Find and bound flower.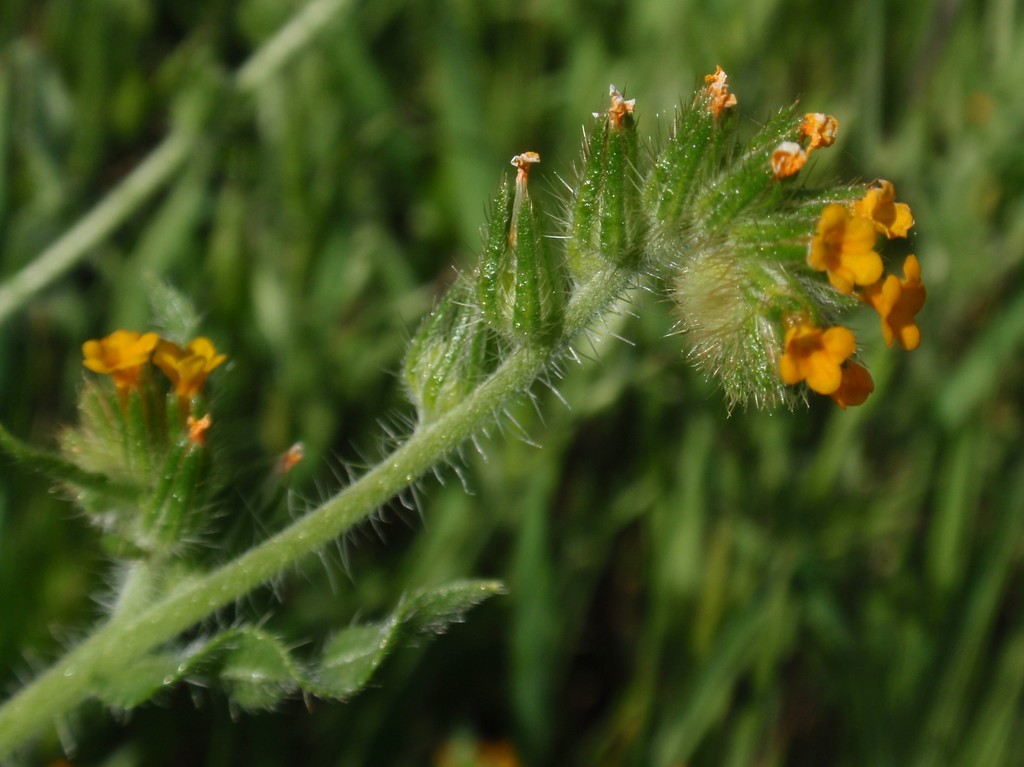
Bound: 273 441 305 478.
